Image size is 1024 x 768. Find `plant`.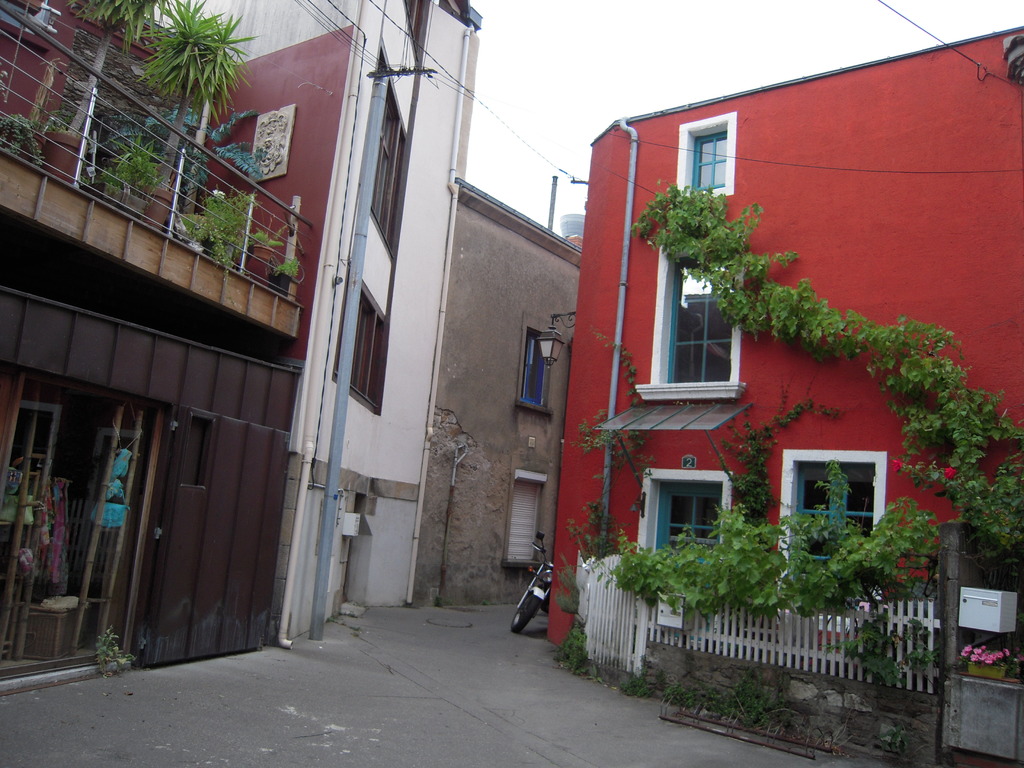
locate(726, 396, 846, 526).
